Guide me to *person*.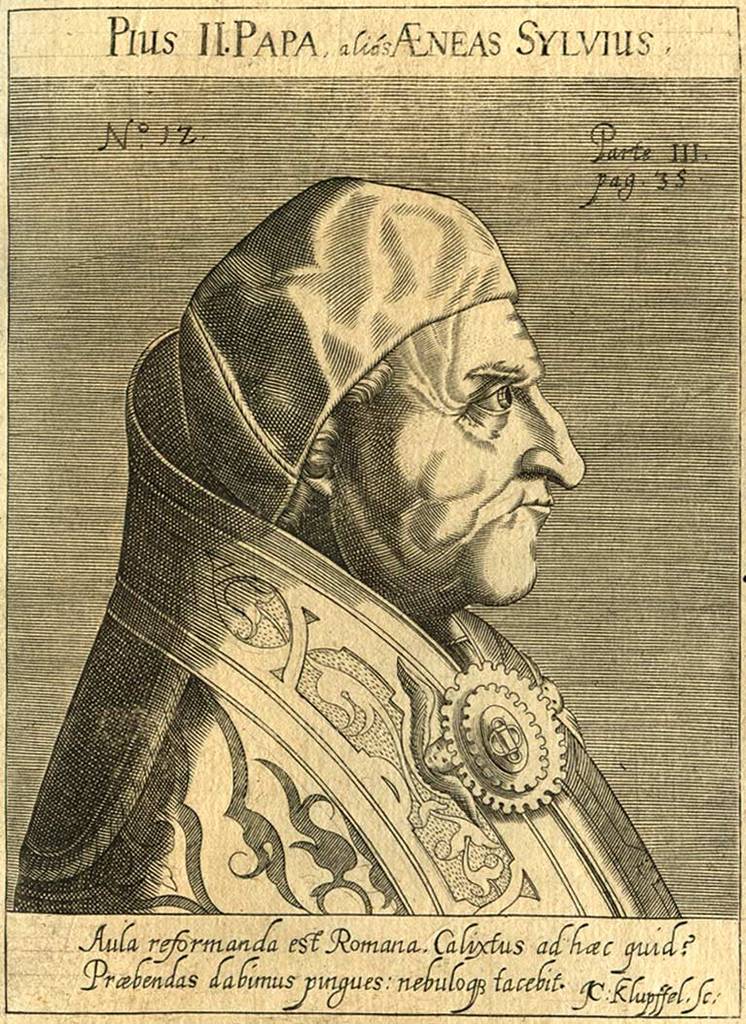
Guidance: [7,176,689,925].
